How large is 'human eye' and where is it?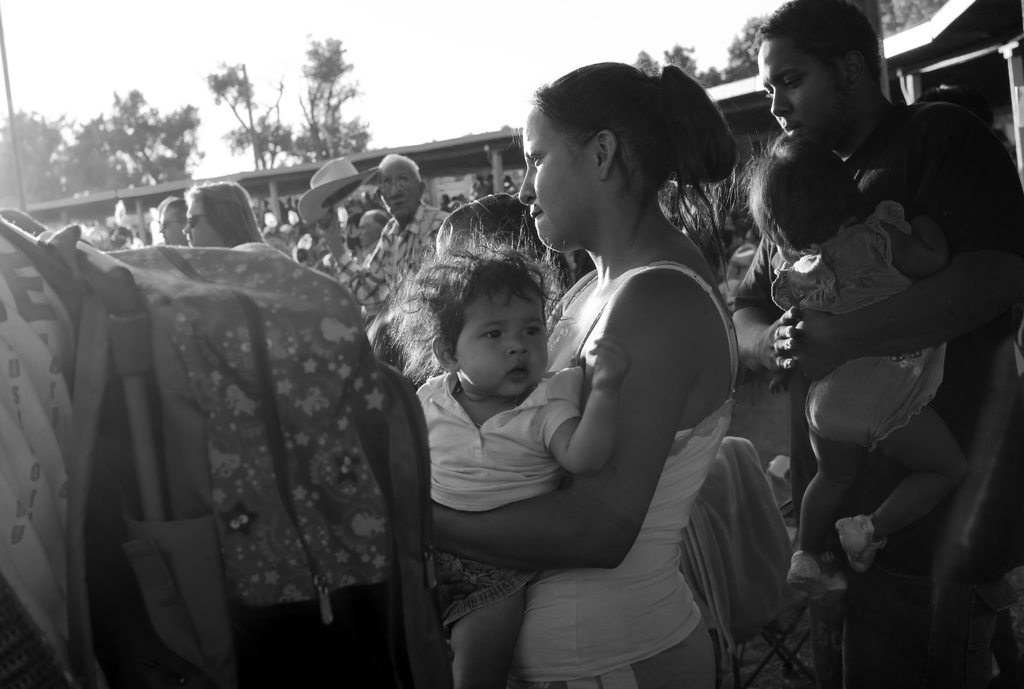
Bounding box: 529/150/547/165.
